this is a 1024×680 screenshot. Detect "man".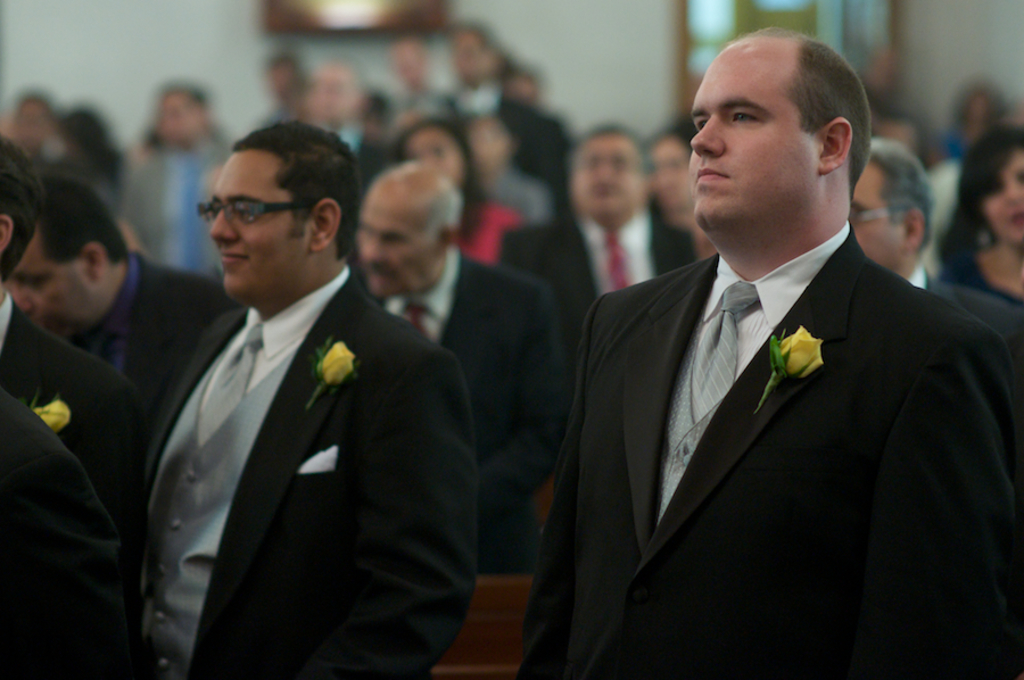
bbox(129, 121, 477, 679).
